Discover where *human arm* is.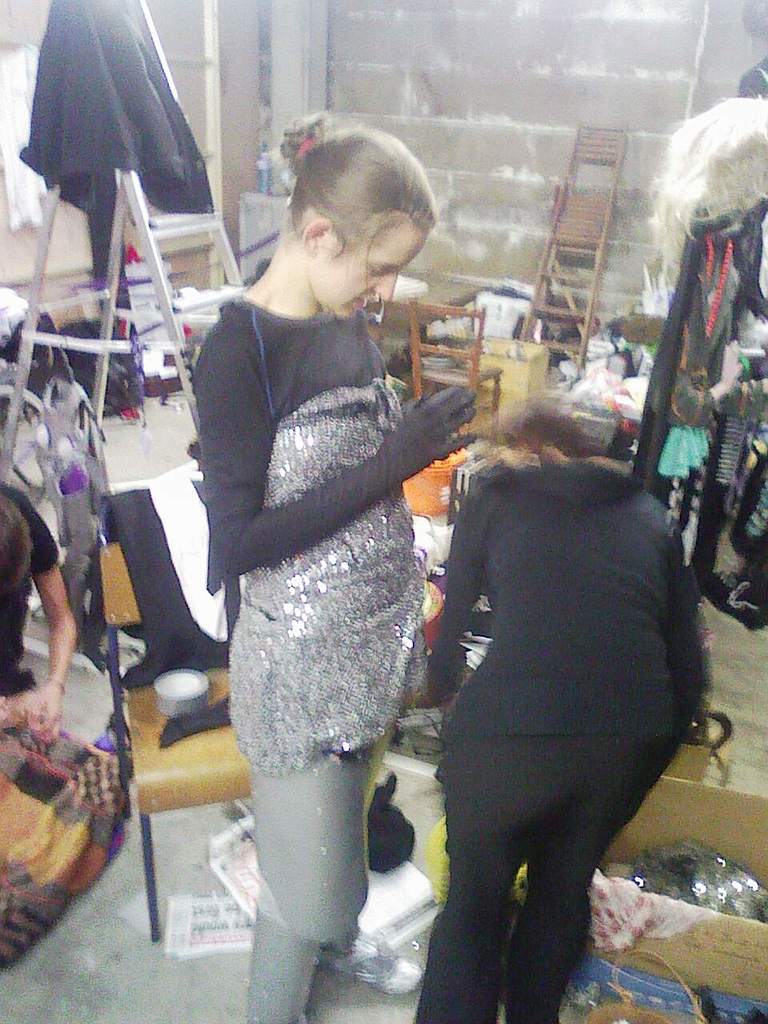
Discovered at {"left": 431, "top": 514, "right": 484, "bottom": 700}.
